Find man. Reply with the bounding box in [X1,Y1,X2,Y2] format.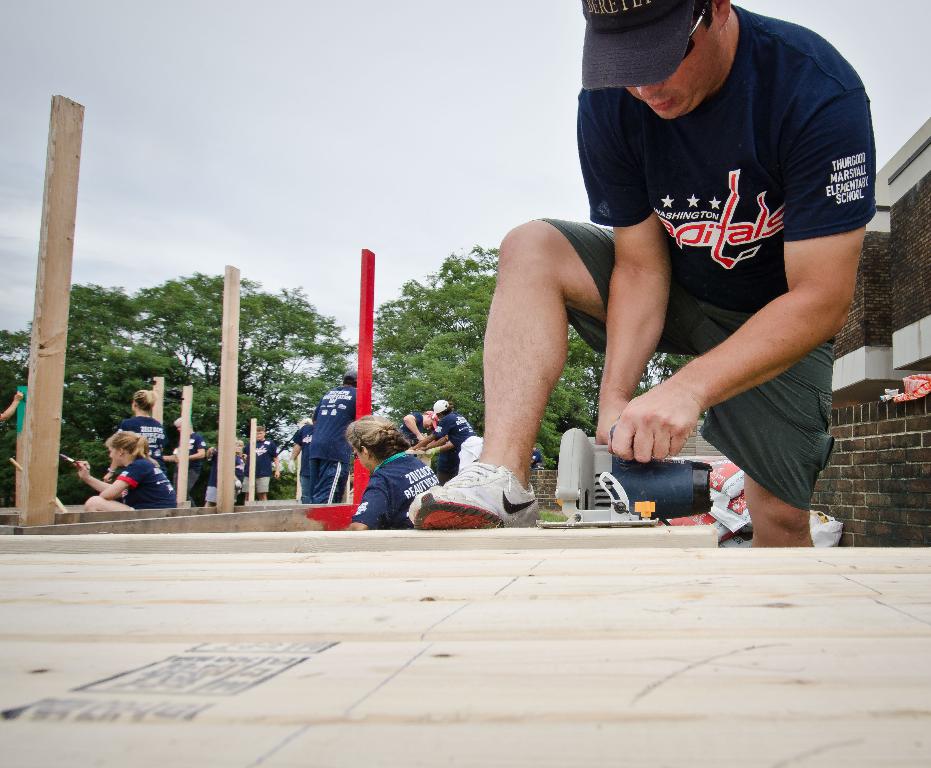
[307,370,361,505].
